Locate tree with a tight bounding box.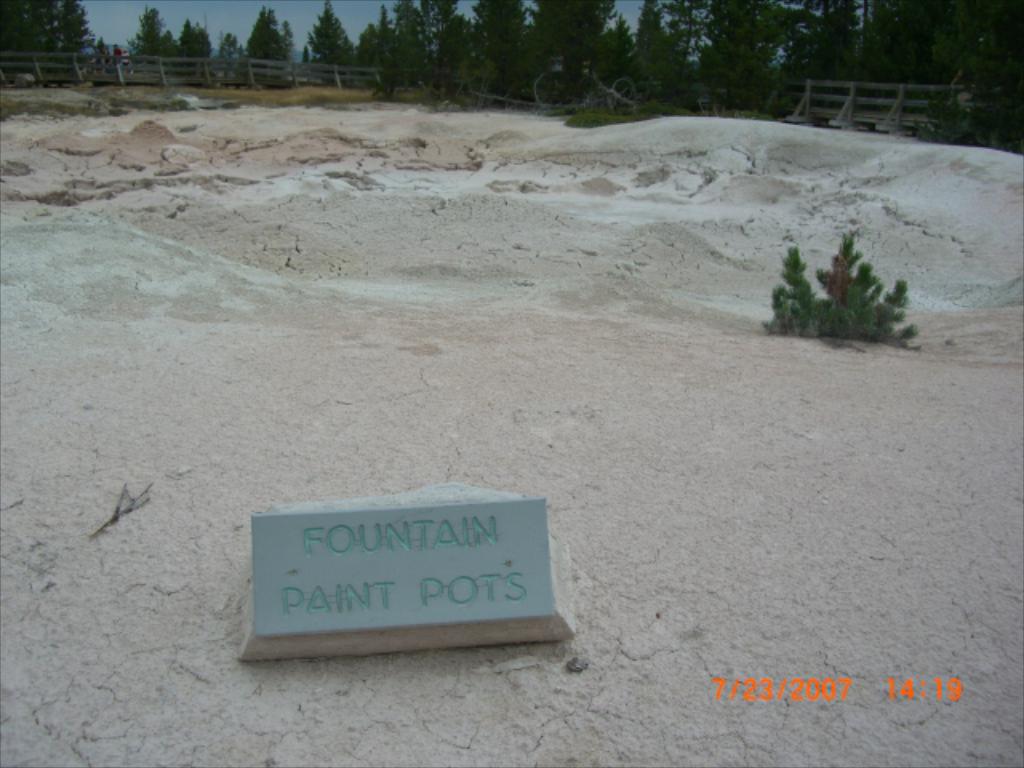
bbox=(210, 34, 251, 70).
